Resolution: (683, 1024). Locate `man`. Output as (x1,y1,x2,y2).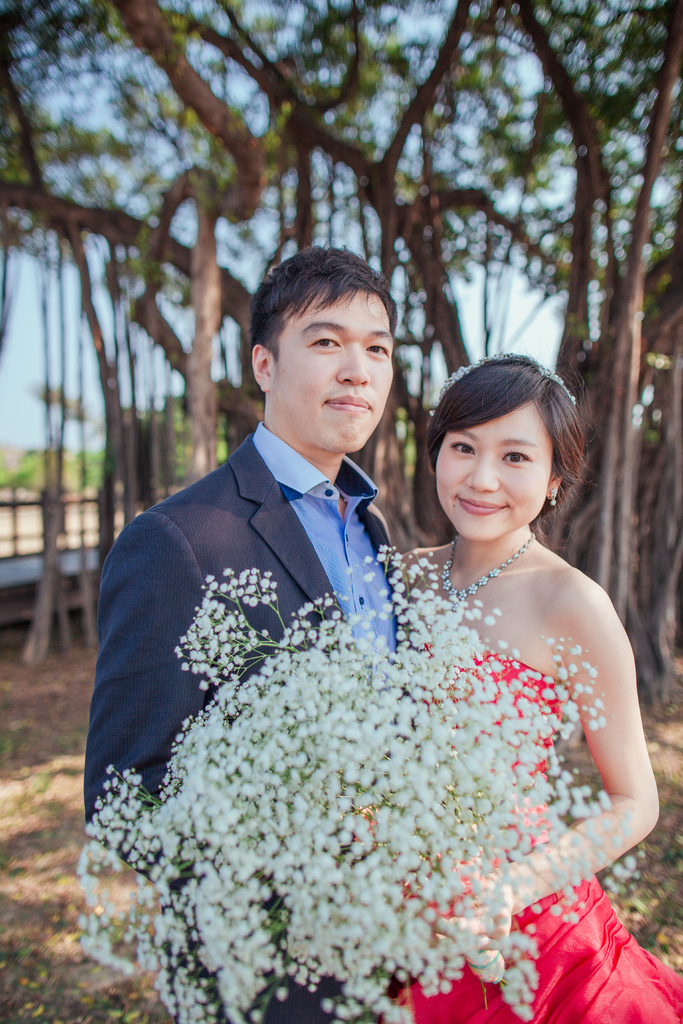
(97,258,440,805).
